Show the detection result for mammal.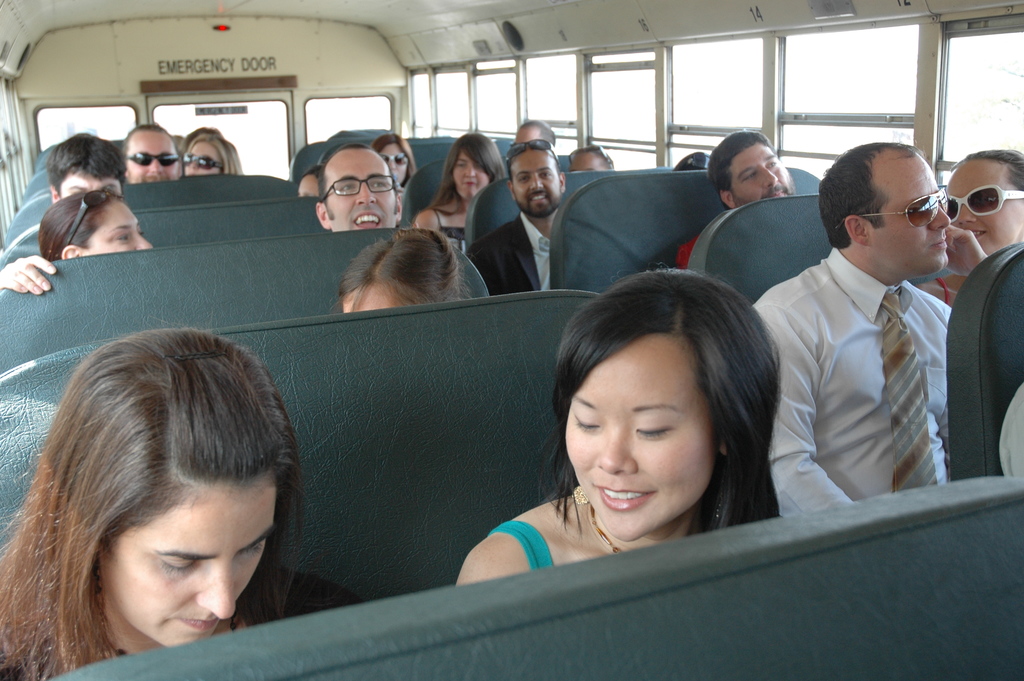
region(181, 131, 247, 175).
